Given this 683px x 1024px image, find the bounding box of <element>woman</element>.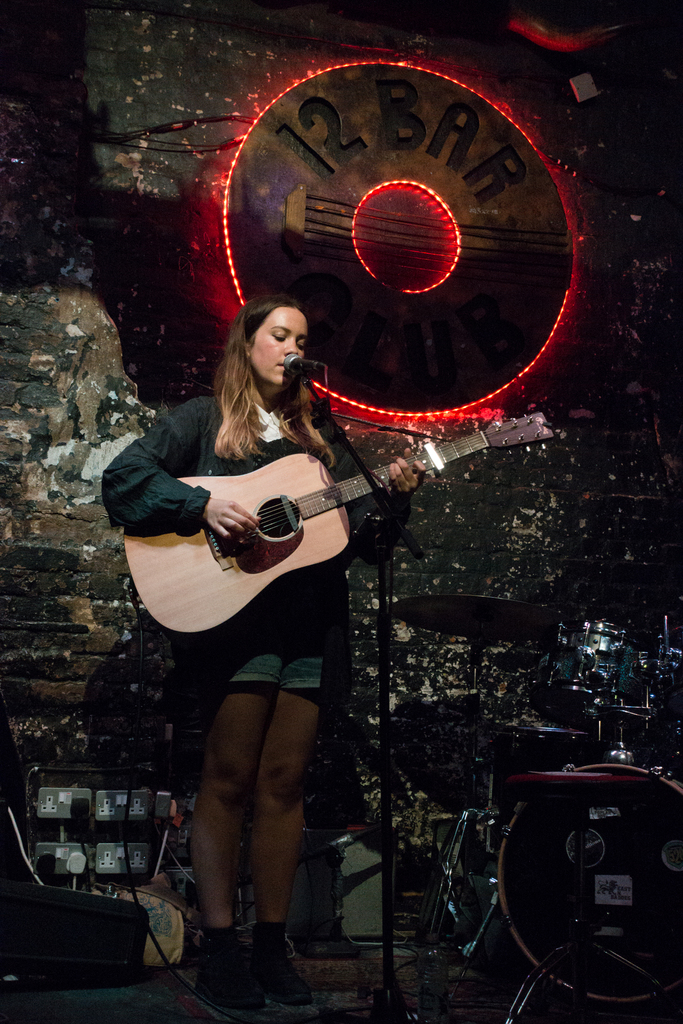
bbox=[113, 272, 461, 966].
